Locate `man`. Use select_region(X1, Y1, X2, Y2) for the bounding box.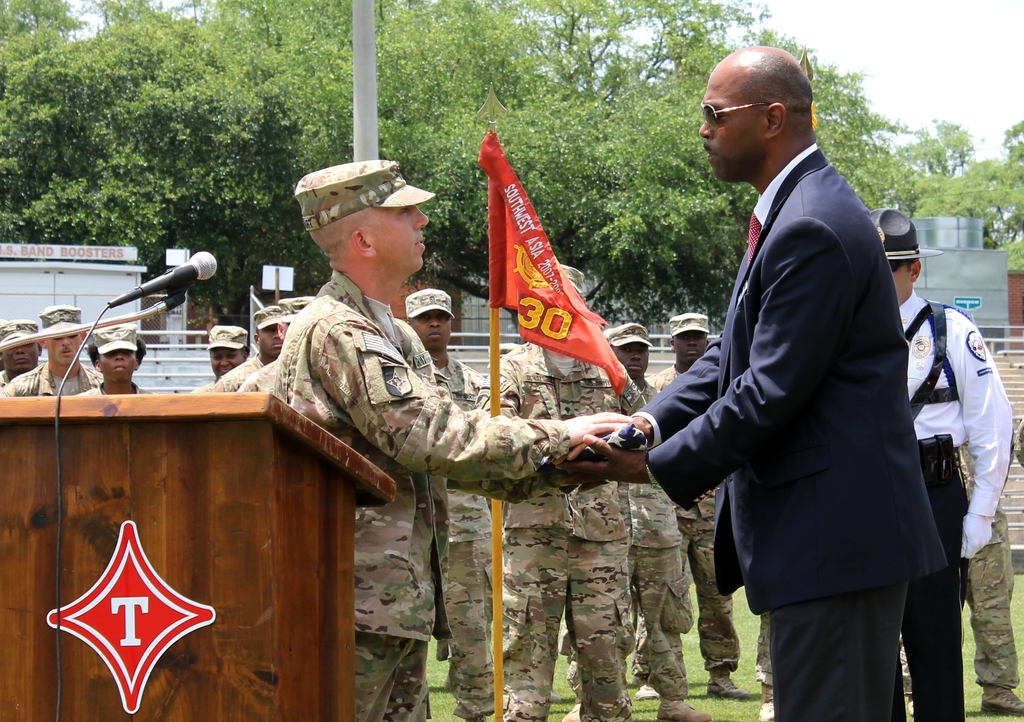
select_region(399, 286, 492, 721).
